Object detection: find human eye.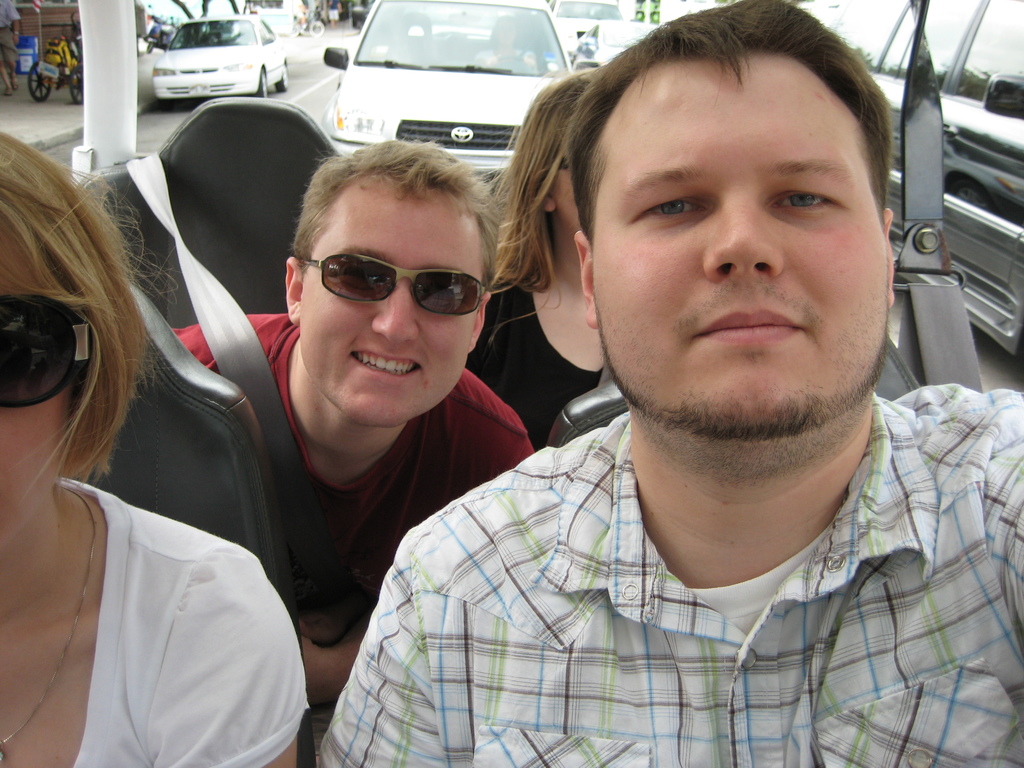
333:259:385:285.
